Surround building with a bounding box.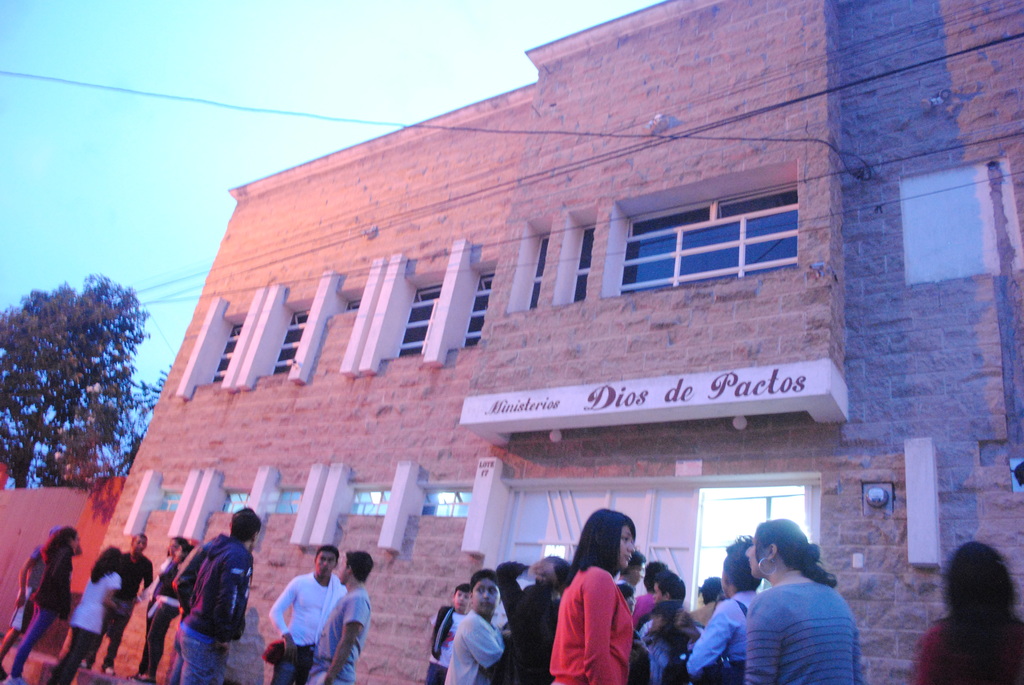
x1=56 y1=0 x2=1023 y2=684.
